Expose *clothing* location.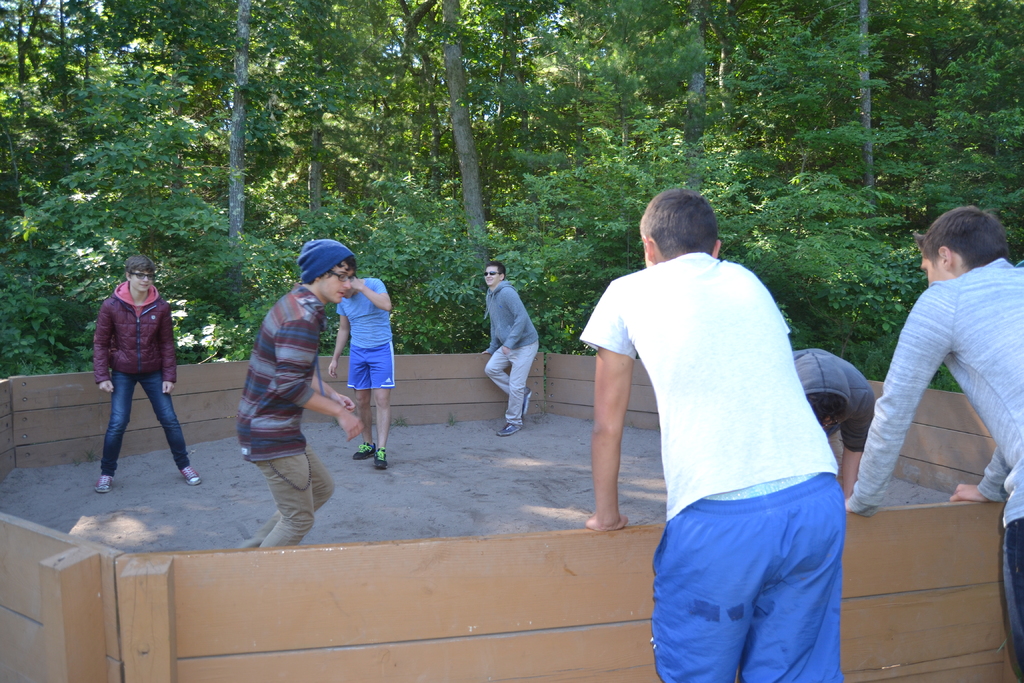
Exposed at l=849, t=253, r=1023, b=682.
